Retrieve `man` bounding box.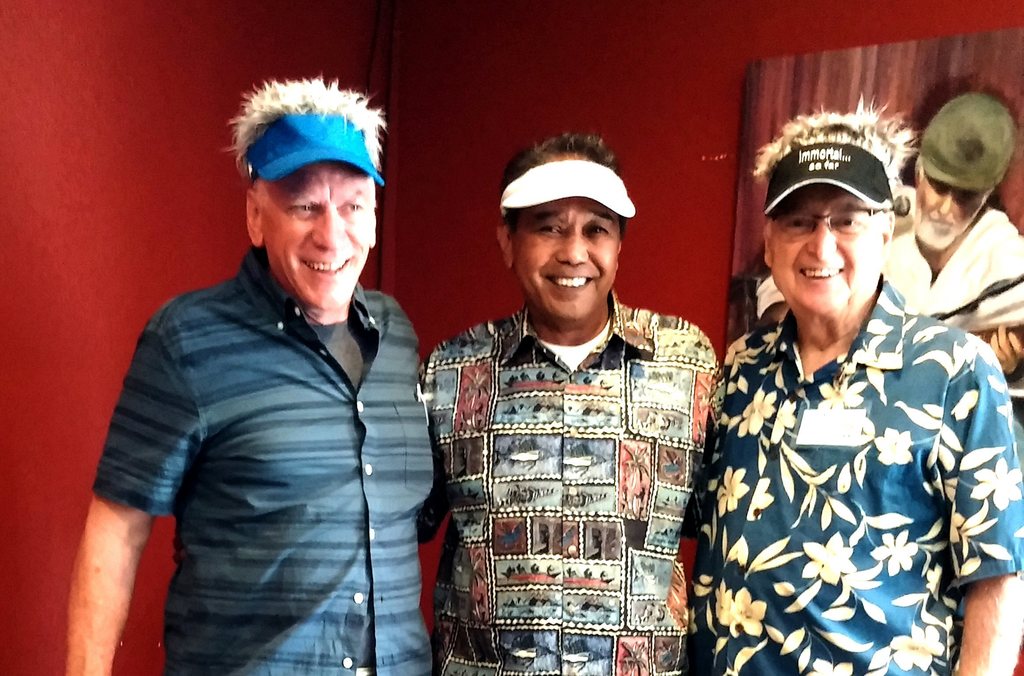
Bounding box: bbox=[410, 133, 724, 675].
